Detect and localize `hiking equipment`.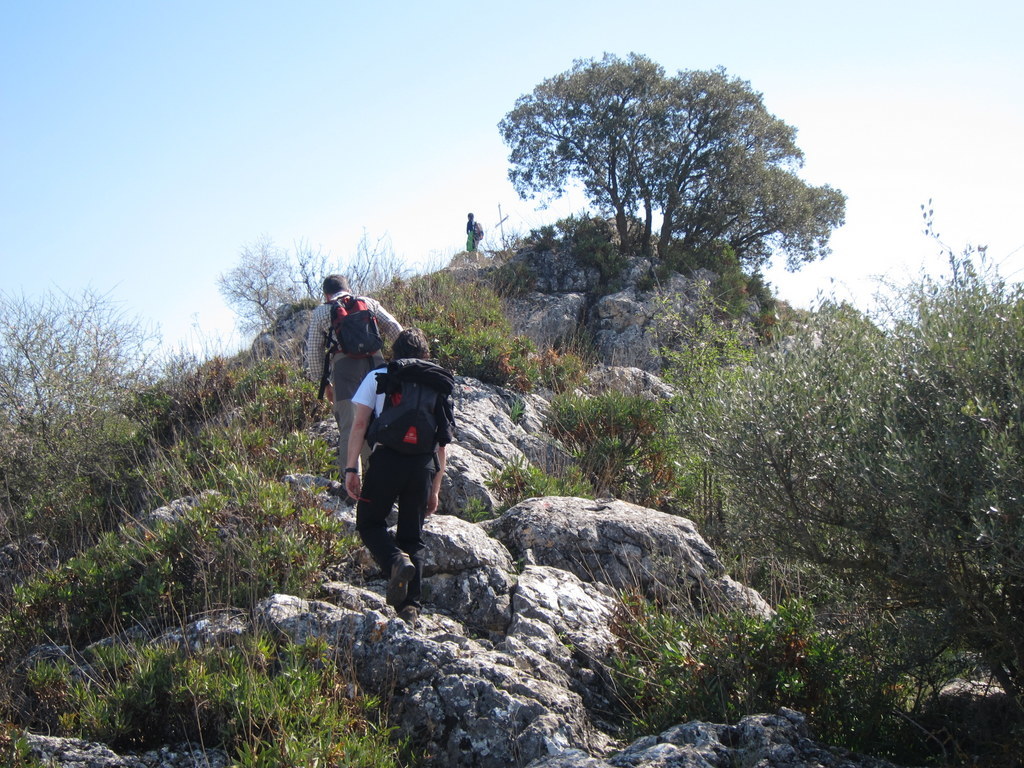
Localized at Rect(472, 222, 485, 244).
